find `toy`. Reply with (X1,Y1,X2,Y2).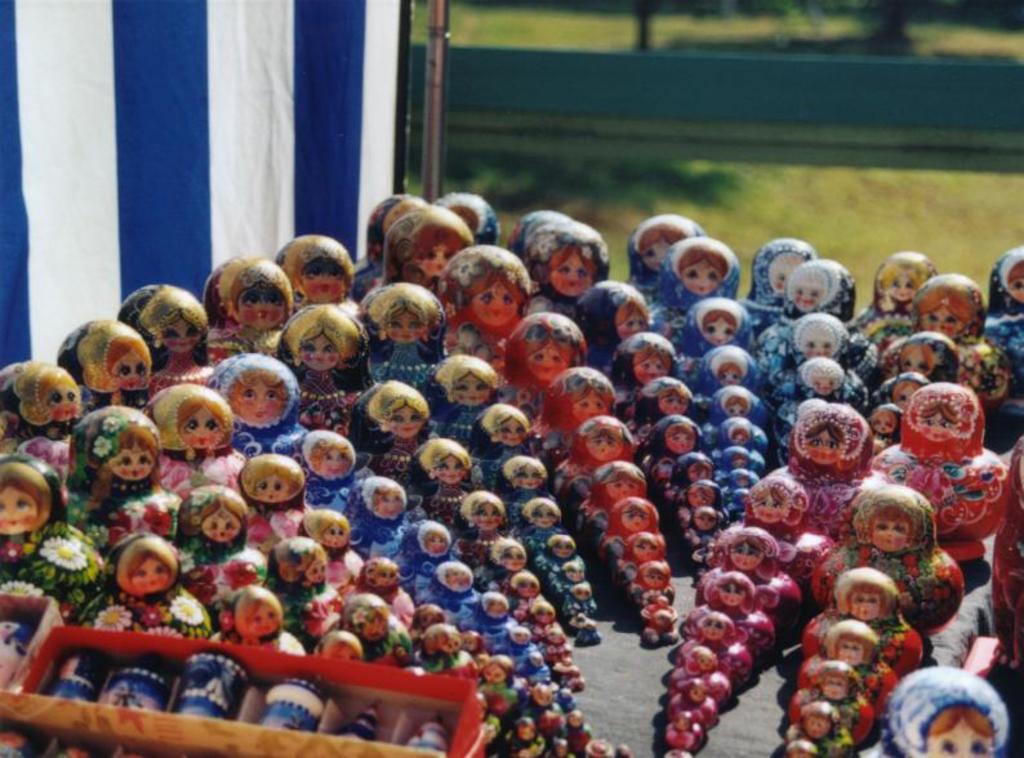
(508,496,564,554).
